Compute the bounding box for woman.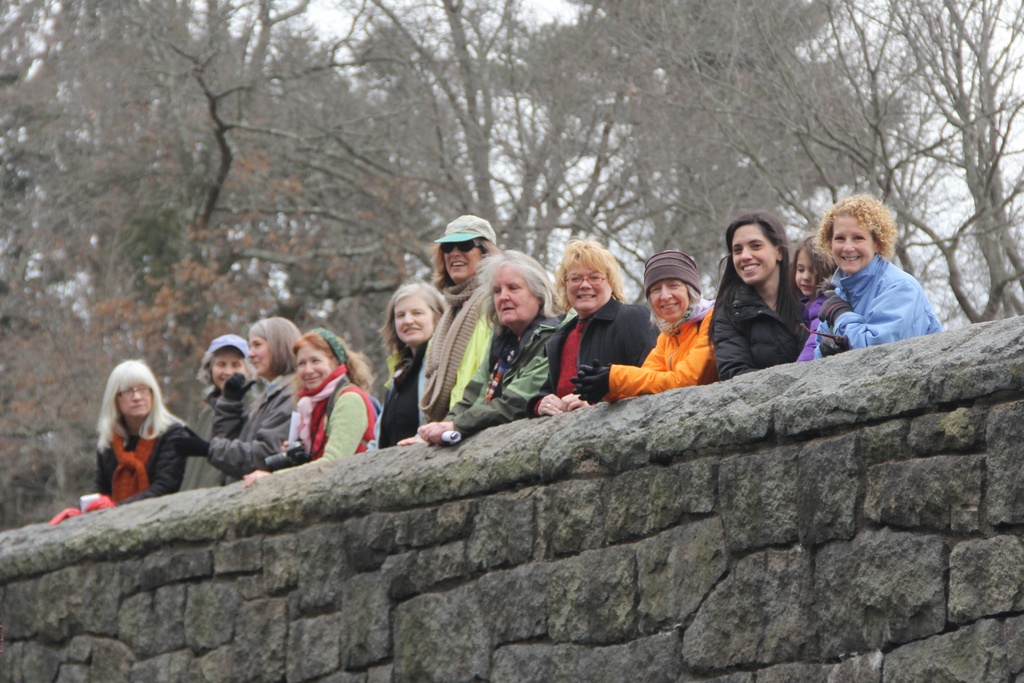
[561,247,715,409].
